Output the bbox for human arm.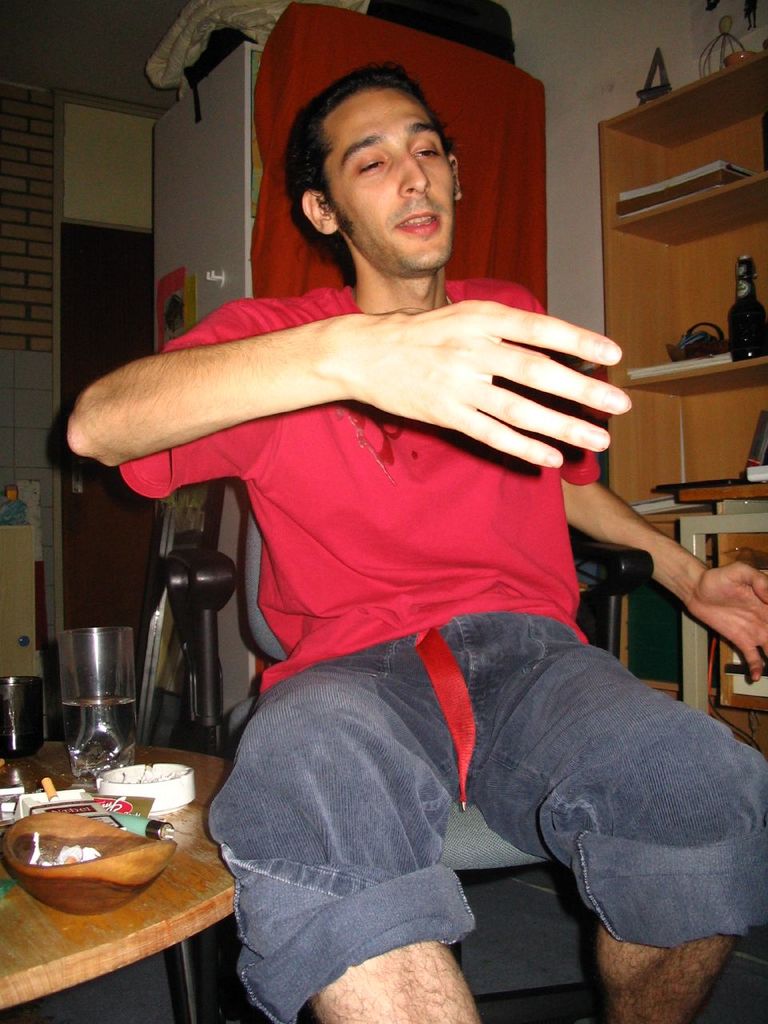
{"left": 69, "top": 310, "right": 633, "bottom": 465}.
